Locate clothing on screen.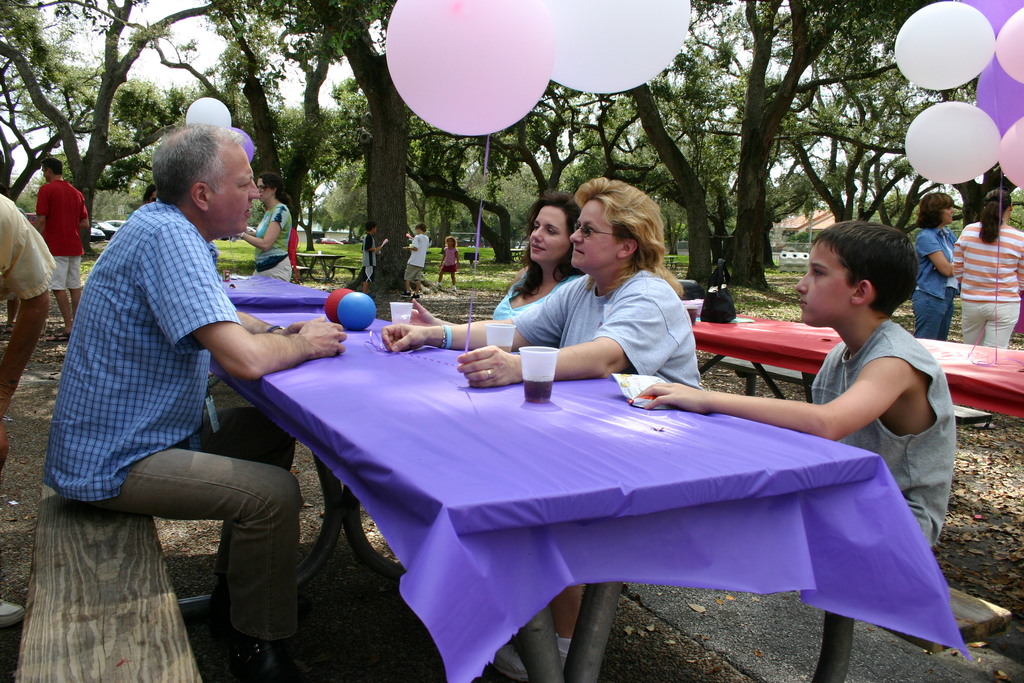
On screen at rect(403, 233, 428, 281).
